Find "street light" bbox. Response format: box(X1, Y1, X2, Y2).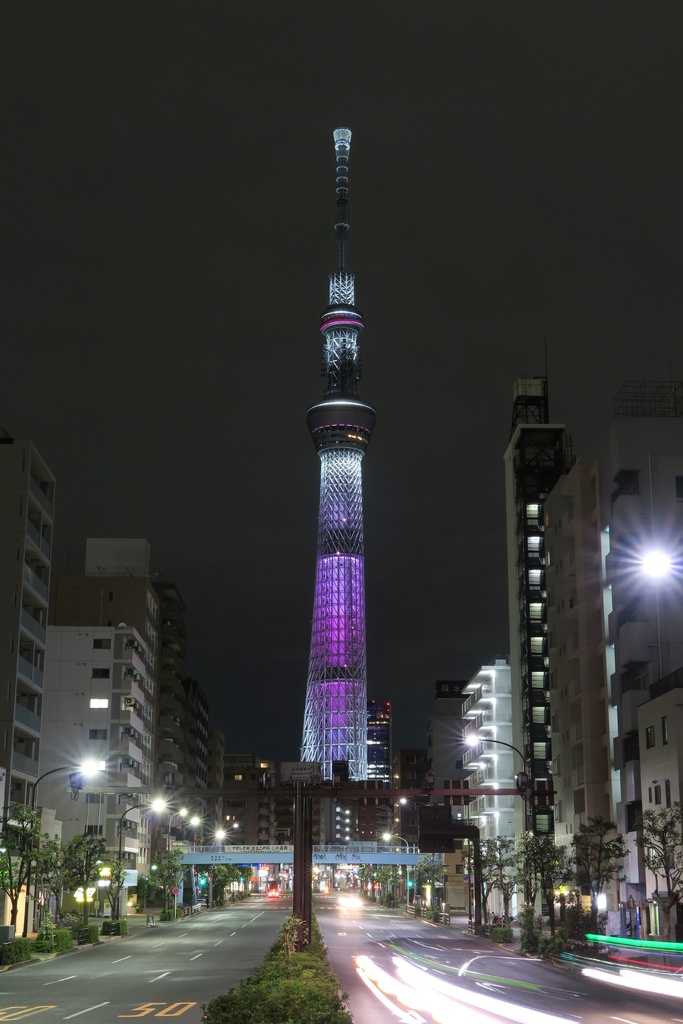
box(457, 725, 531, 961).
